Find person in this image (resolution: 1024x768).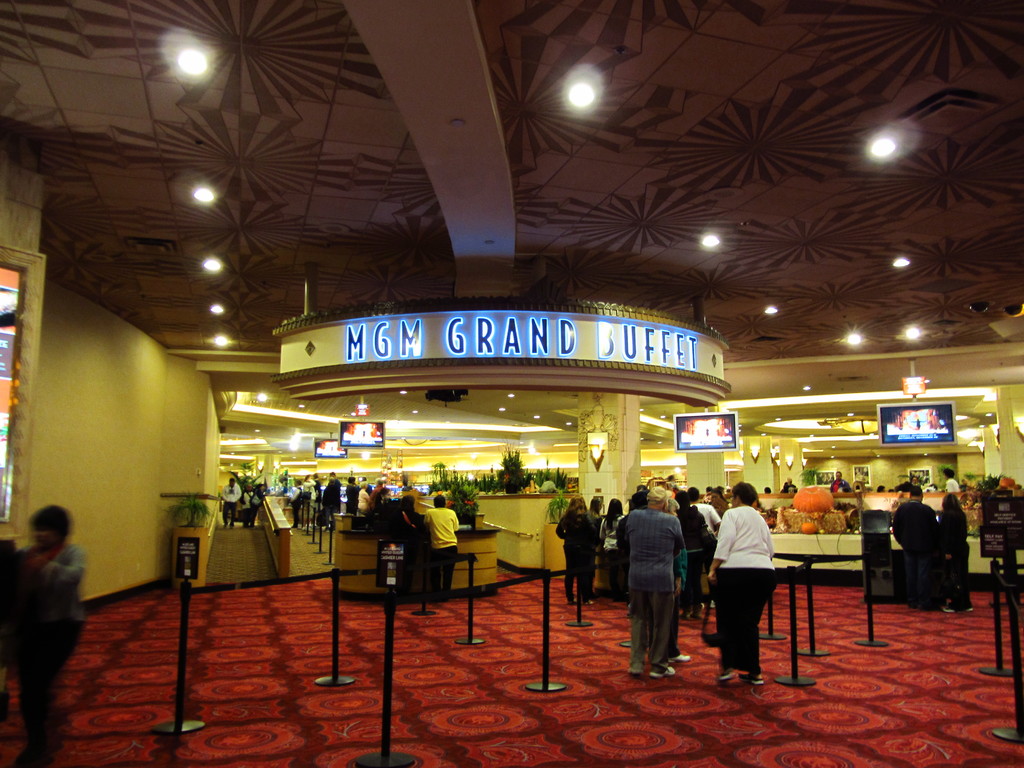
(893,485,940,611).
